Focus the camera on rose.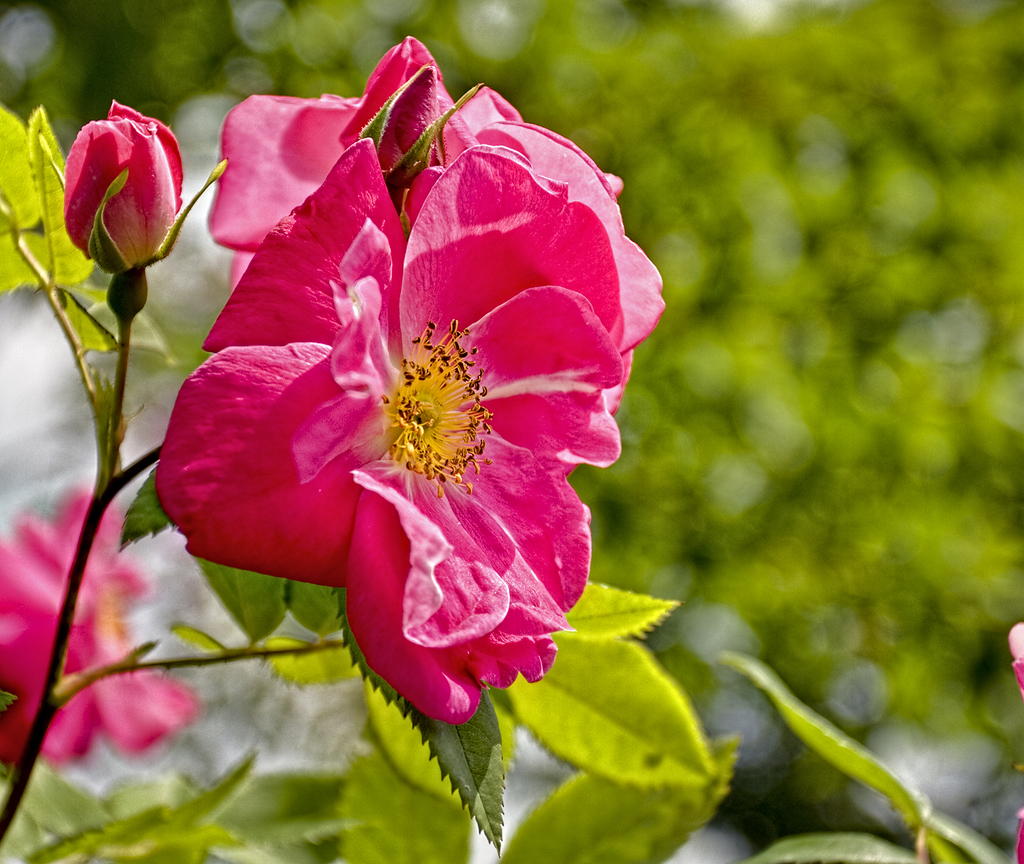
Focus region: (0,481,200,772).
